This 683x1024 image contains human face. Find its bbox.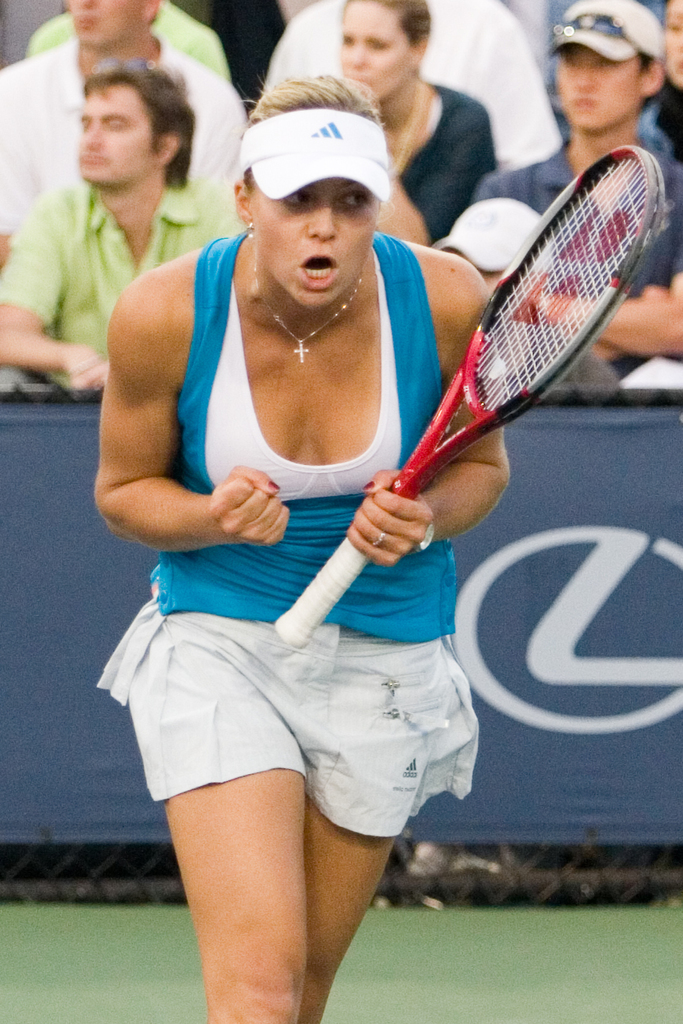
select_region(72, 91, 154, 190).
